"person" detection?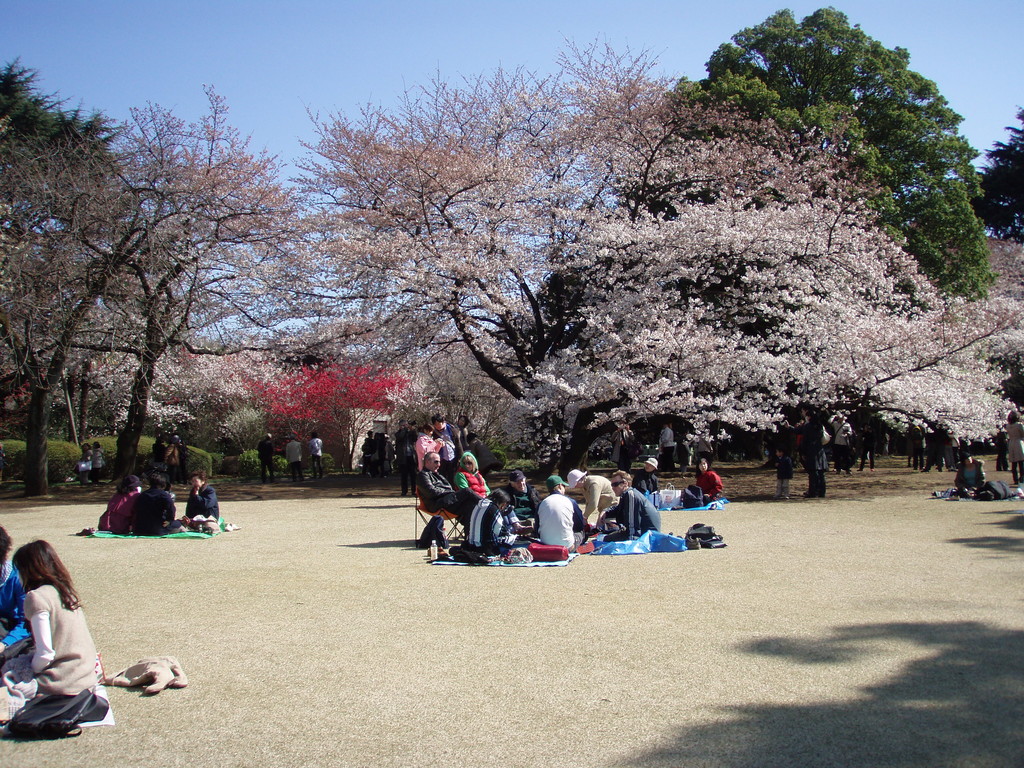
<box>687,455,719,503</box>
